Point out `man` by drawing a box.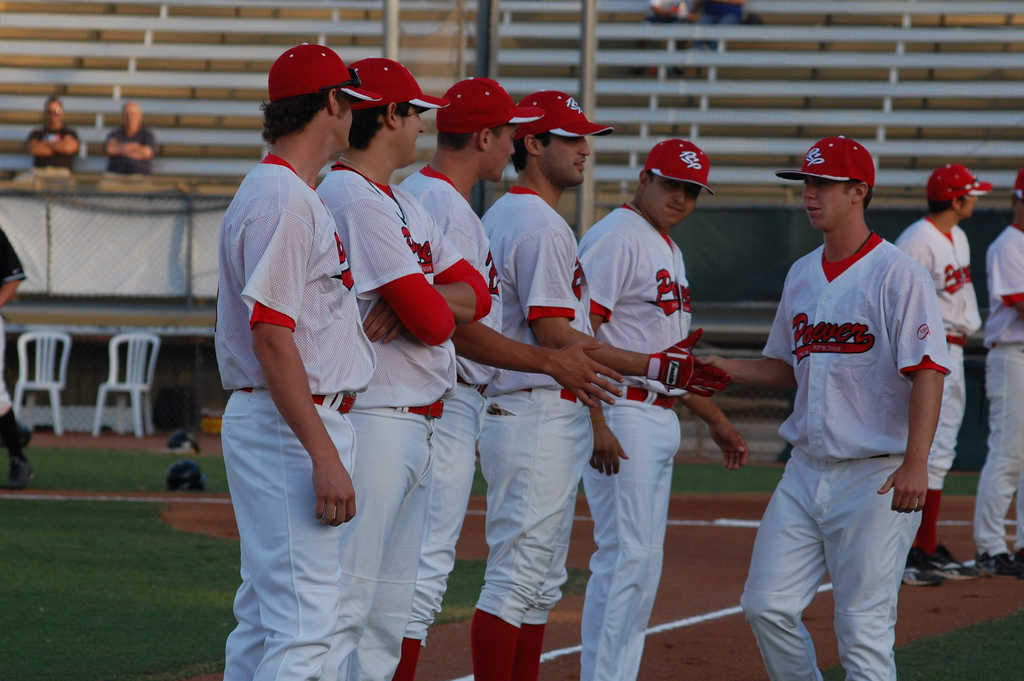
bbox(898, 163, 996, 572).
